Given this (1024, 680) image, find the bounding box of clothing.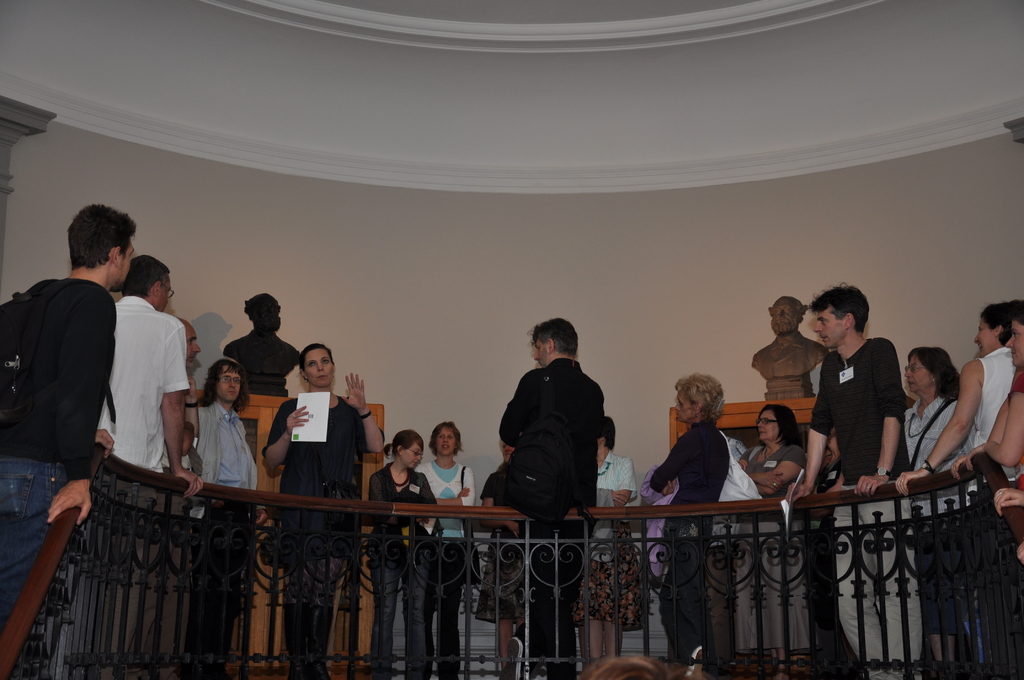
x1=95 y1=290 x2=193 y2=512.
